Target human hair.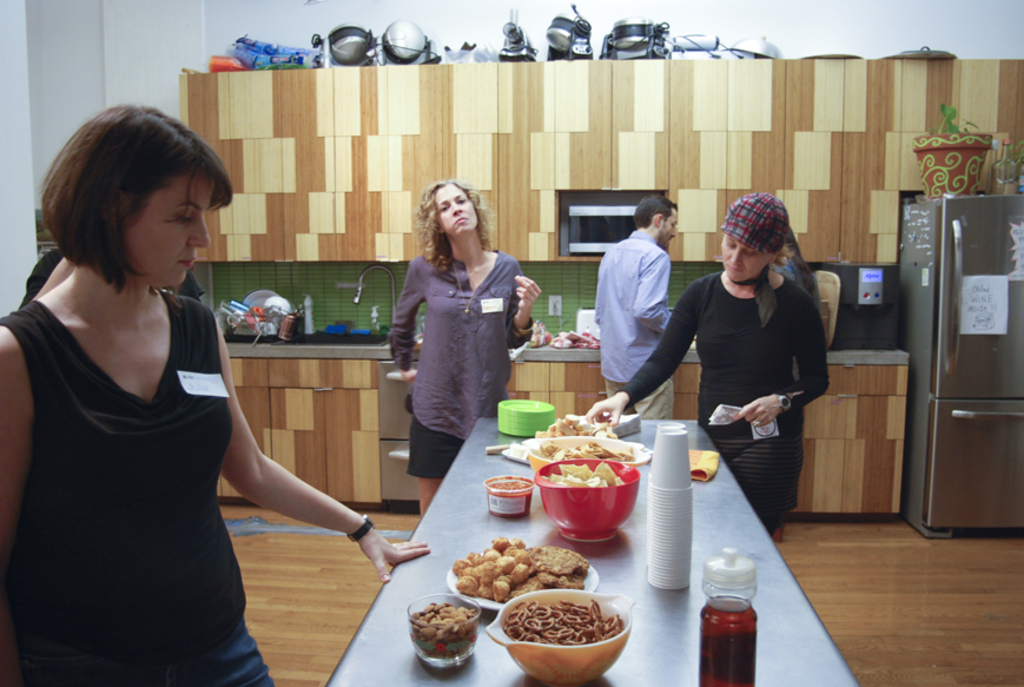
Target region: 412/179/491/278.
